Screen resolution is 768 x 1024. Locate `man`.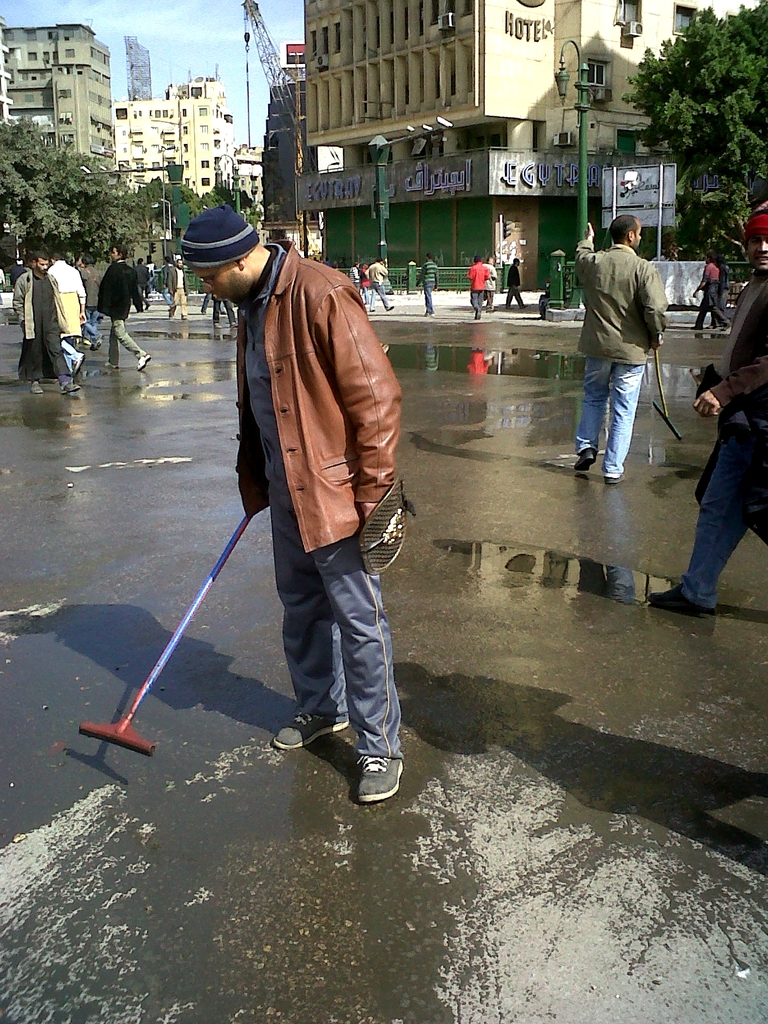
bbox=[504, 257, 527, 312].
